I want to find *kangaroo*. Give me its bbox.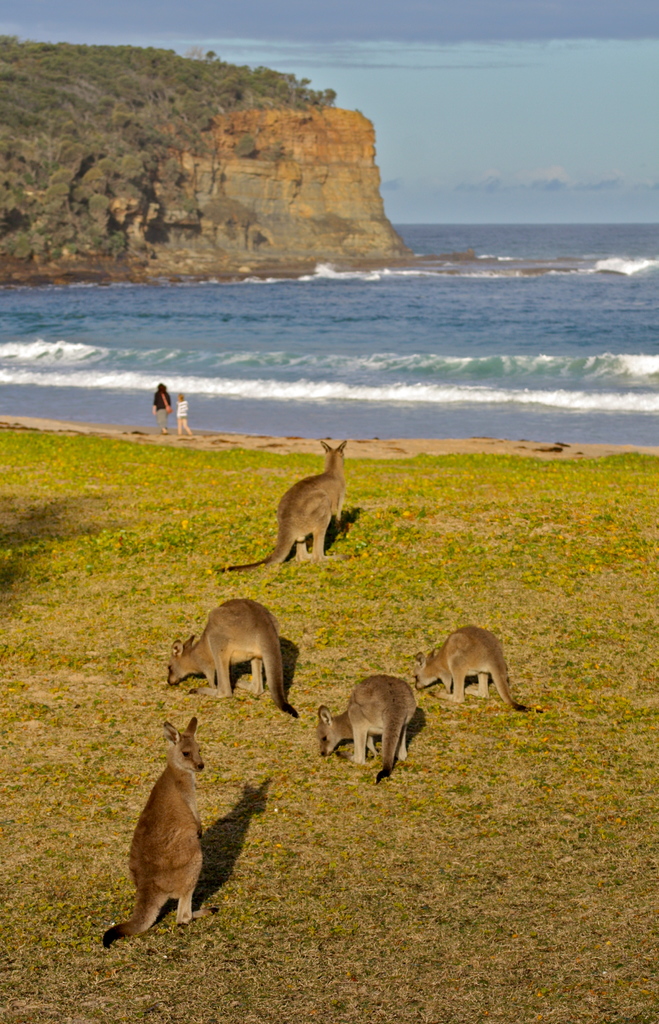
crop(102, 714, 207, 946).
